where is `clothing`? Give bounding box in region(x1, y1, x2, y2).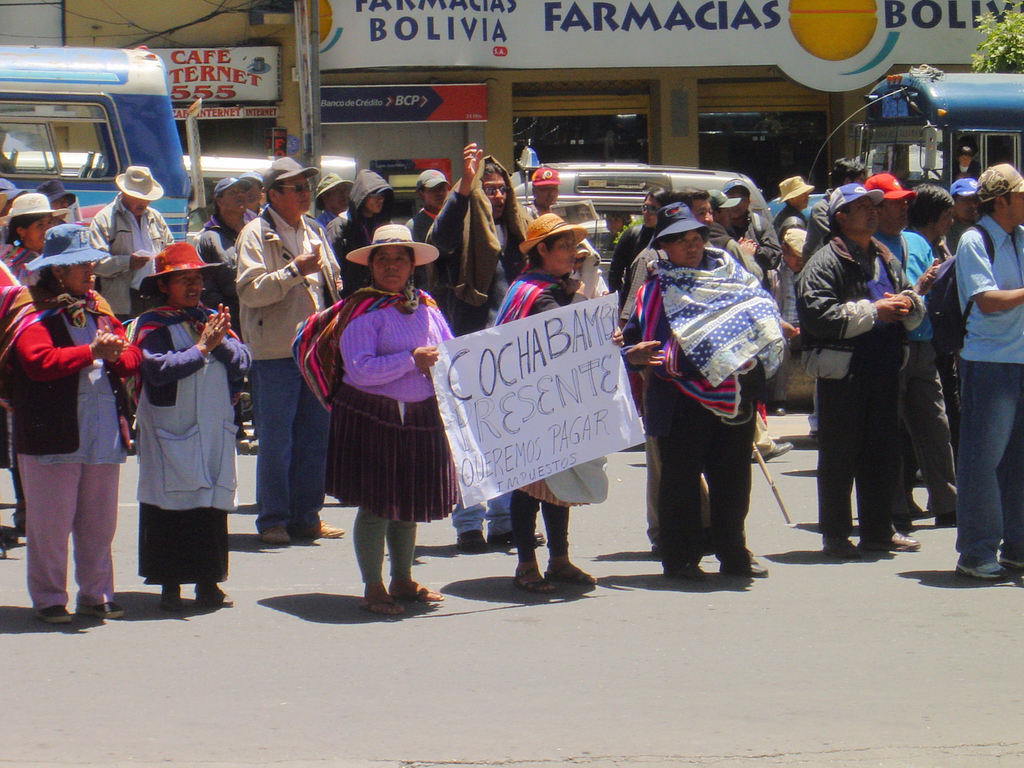
region(736, 205, 787, 282).
